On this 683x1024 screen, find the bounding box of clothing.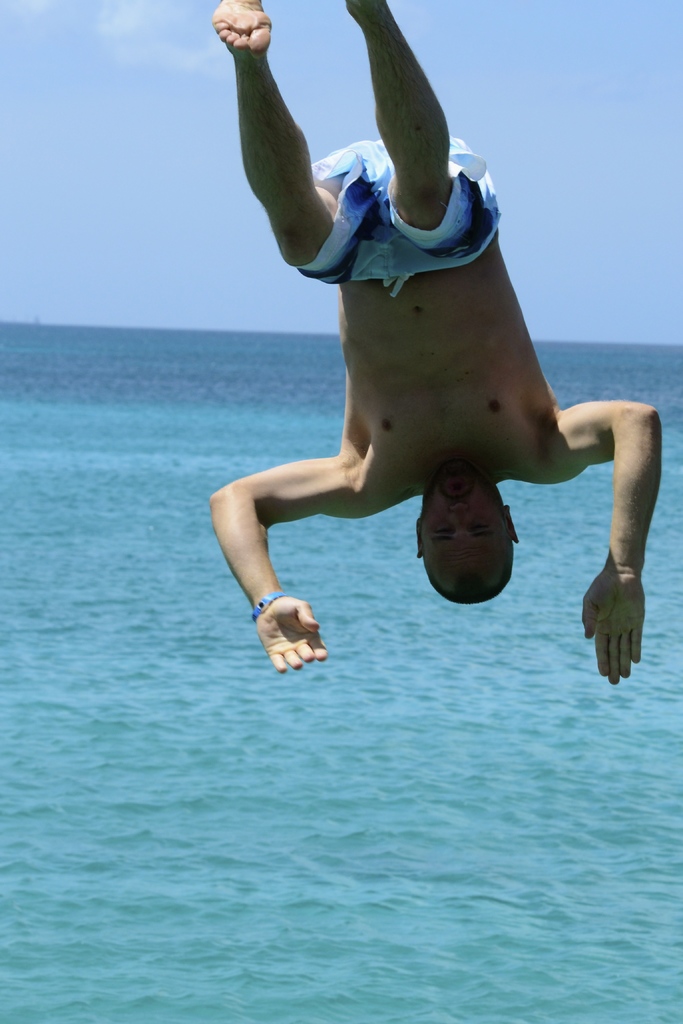
Bounding box: (286, 138, 498, 301).
